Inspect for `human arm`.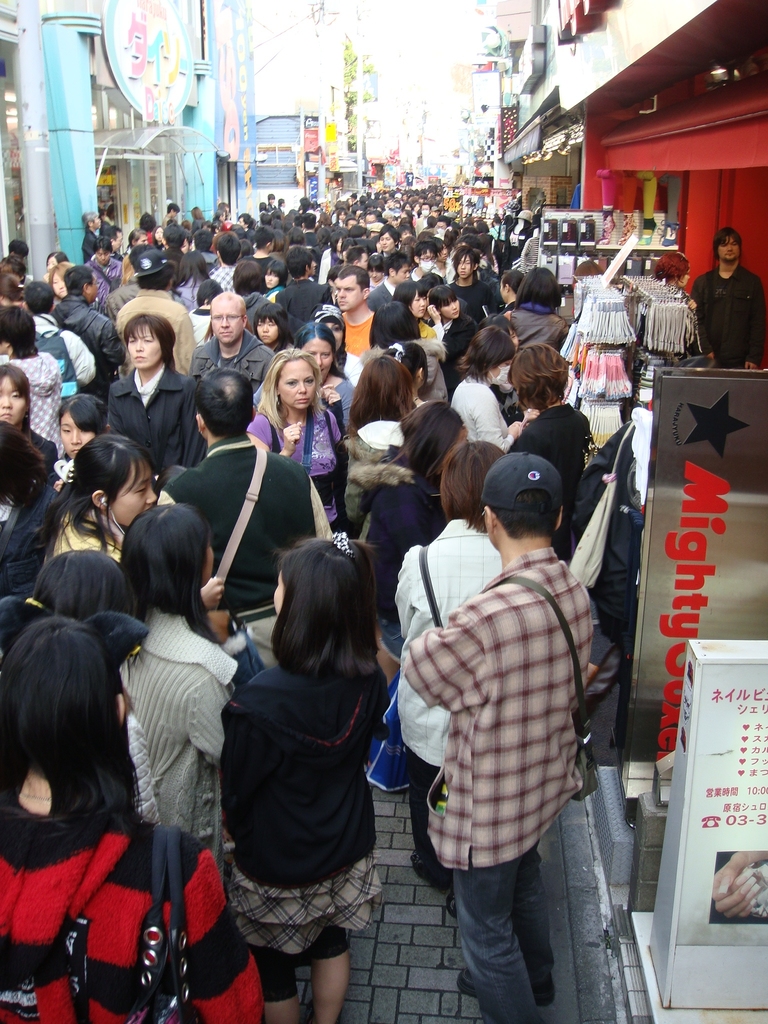
Inspection: rect(466, 389, 522, 454).
